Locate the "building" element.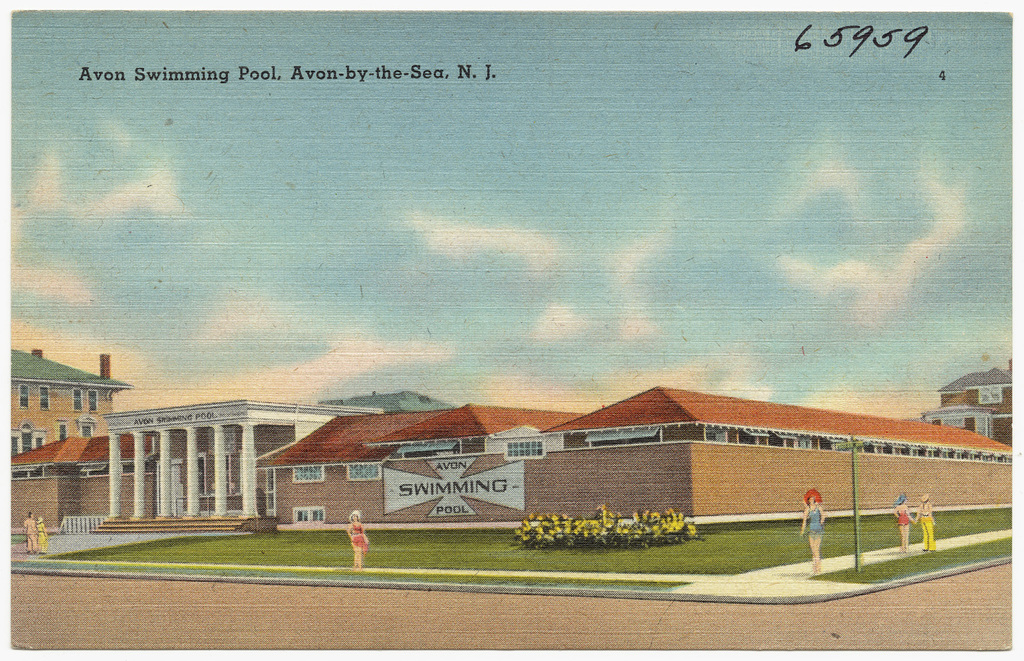
Element bbox: locate(10, 432, 152, 531).
